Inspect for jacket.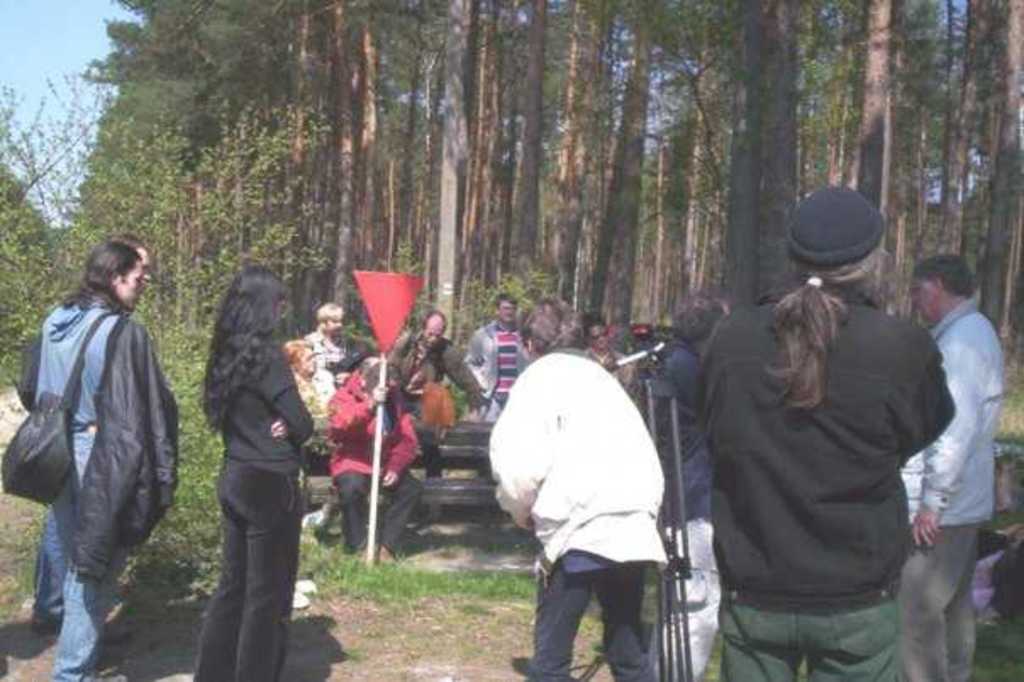
Inspection: box(324, 370, 422, 477).
